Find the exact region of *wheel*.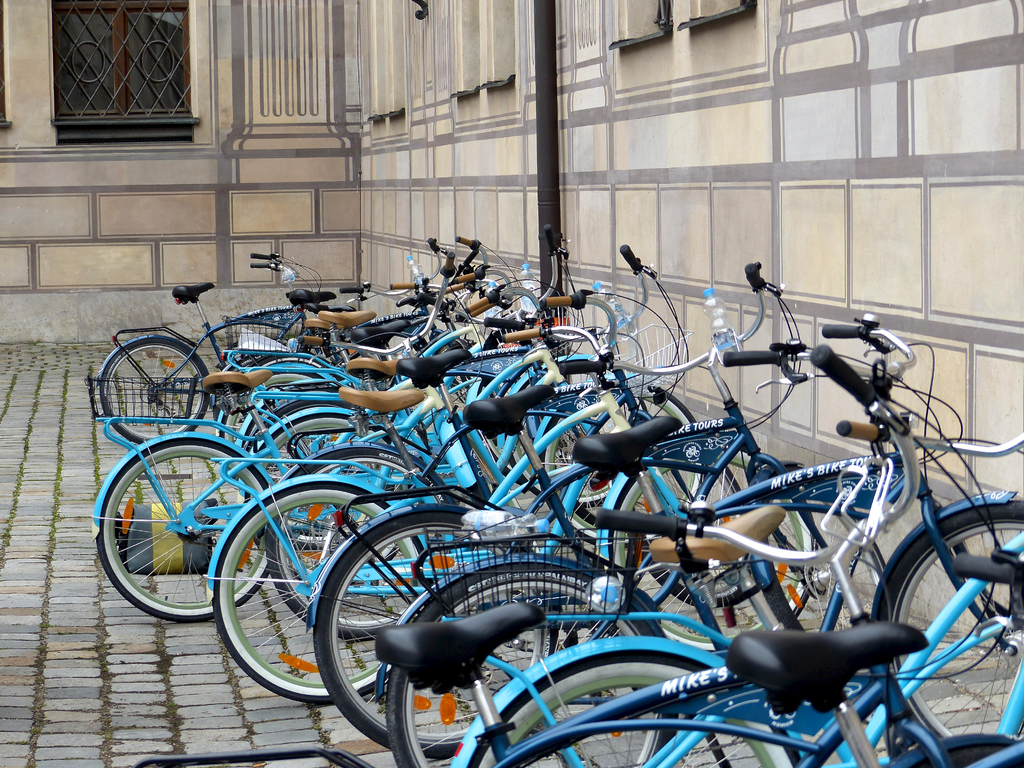
Exact region: Rect(468, 653, 803, 767).
